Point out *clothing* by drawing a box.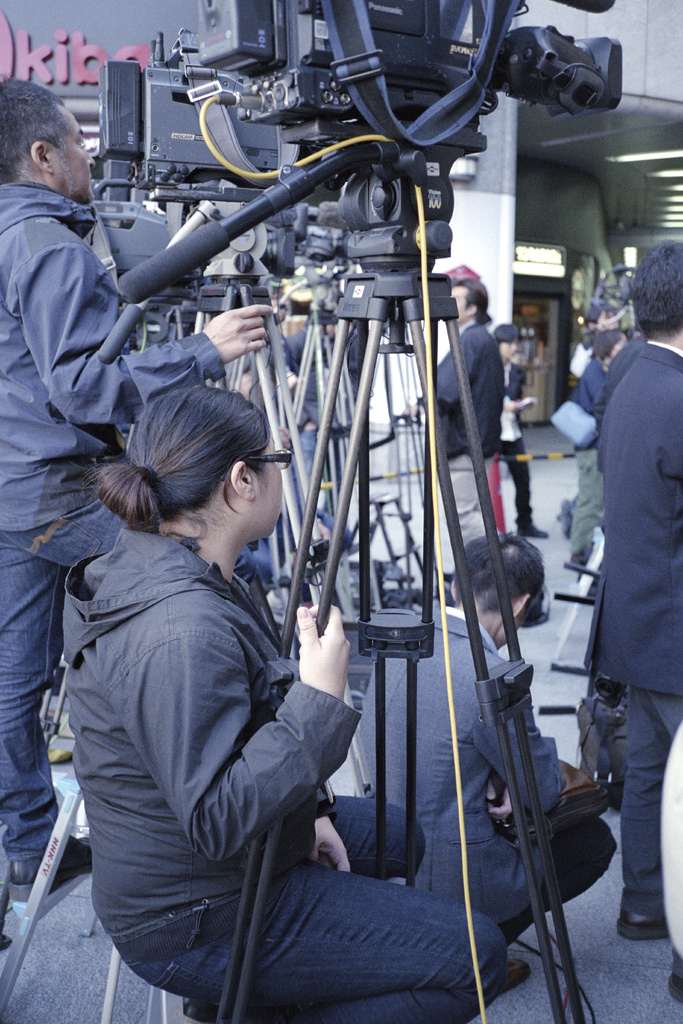
{"left": 589, "top": 335, "right": 682, "bottom": 943}.
